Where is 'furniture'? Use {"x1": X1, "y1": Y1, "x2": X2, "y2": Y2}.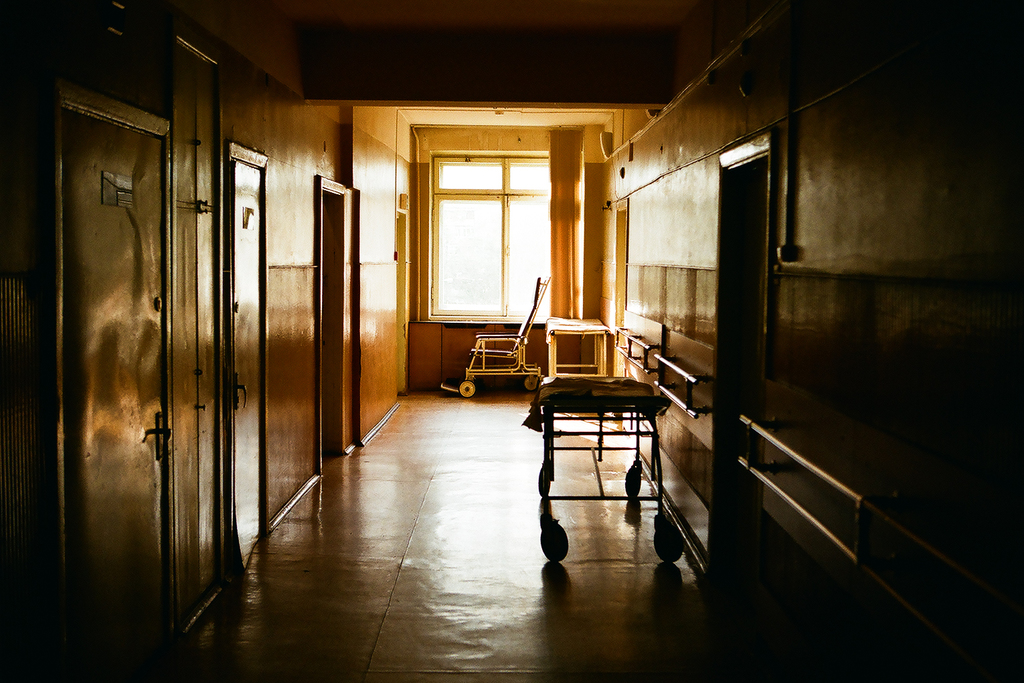
{"x1": 547, "y1": 318, "x2": 615, "y2": 385}.
